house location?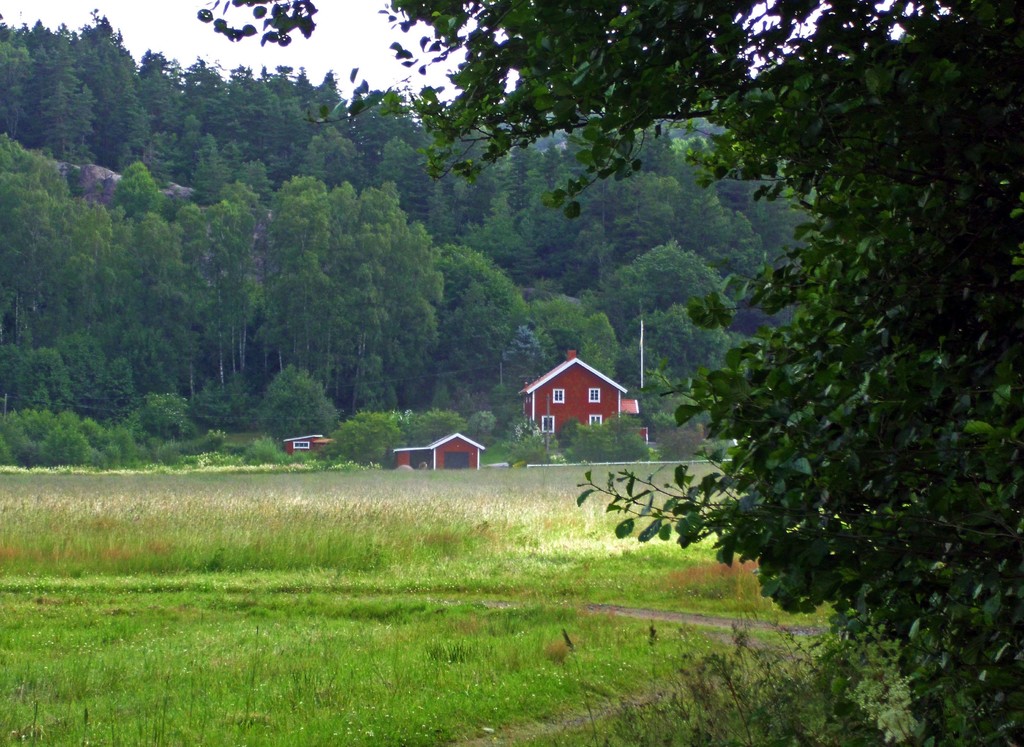
{"left": 394, "top": 430, "right": 486, "bottom": 472}
